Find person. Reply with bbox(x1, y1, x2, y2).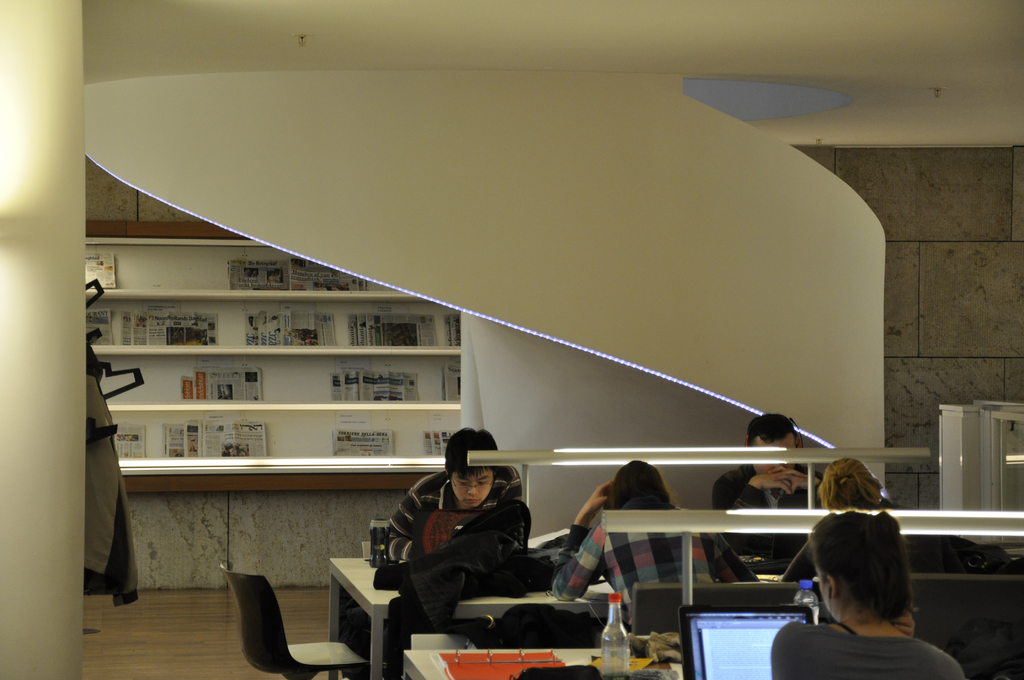
bbox(385, 430, 525, 563).
